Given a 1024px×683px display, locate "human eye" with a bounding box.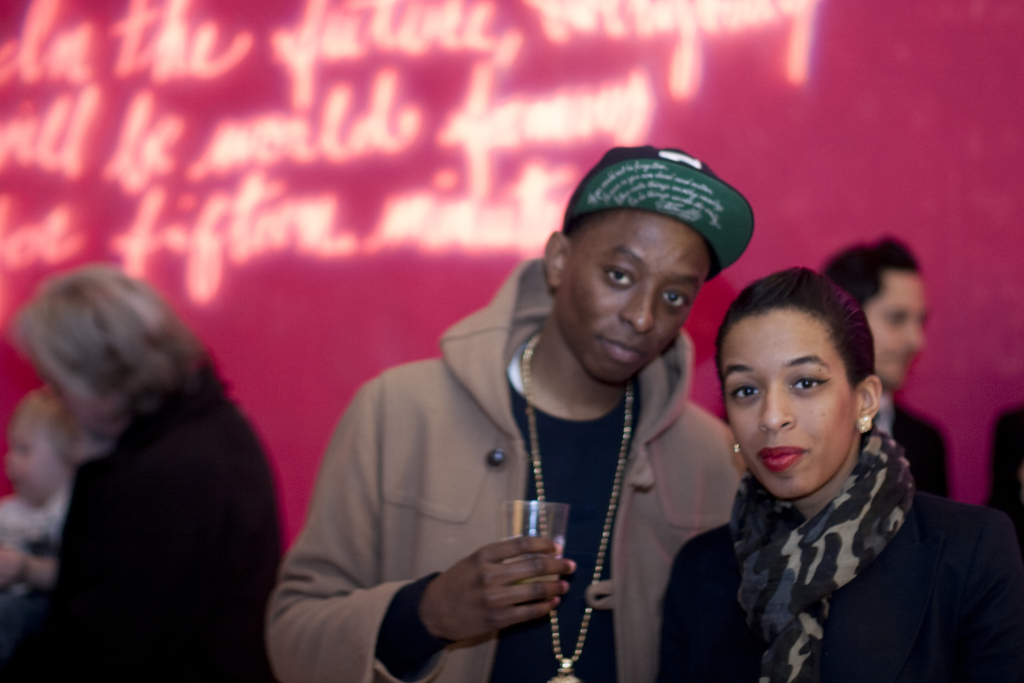
Located: box=[600, 262, 632, 287].
